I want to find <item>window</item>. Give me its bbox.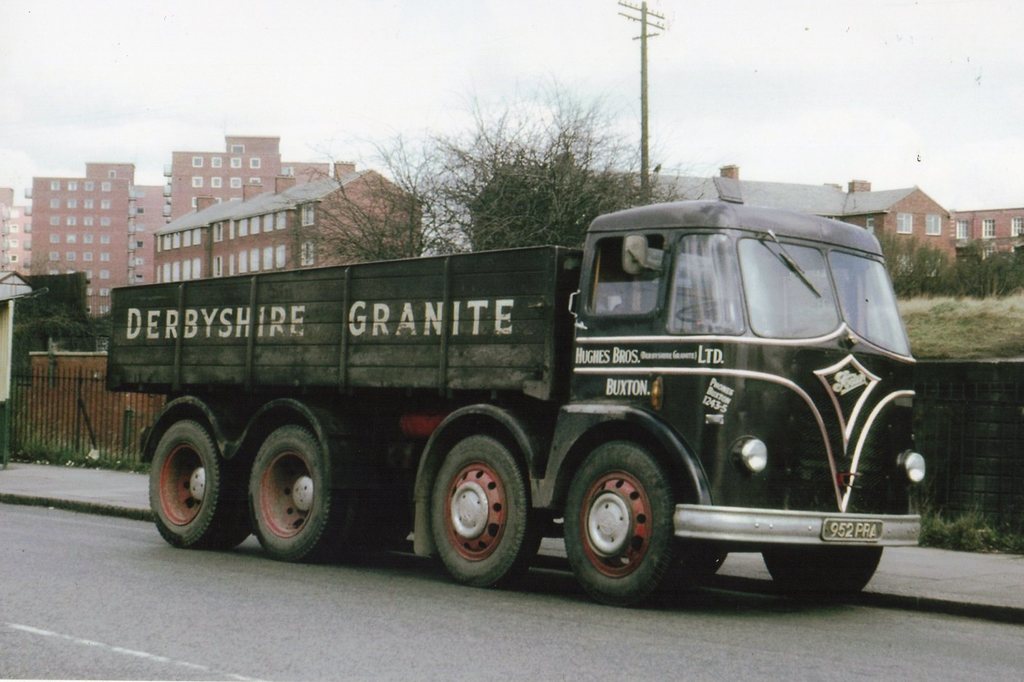
l=212, t=159, r=221, b=170.
